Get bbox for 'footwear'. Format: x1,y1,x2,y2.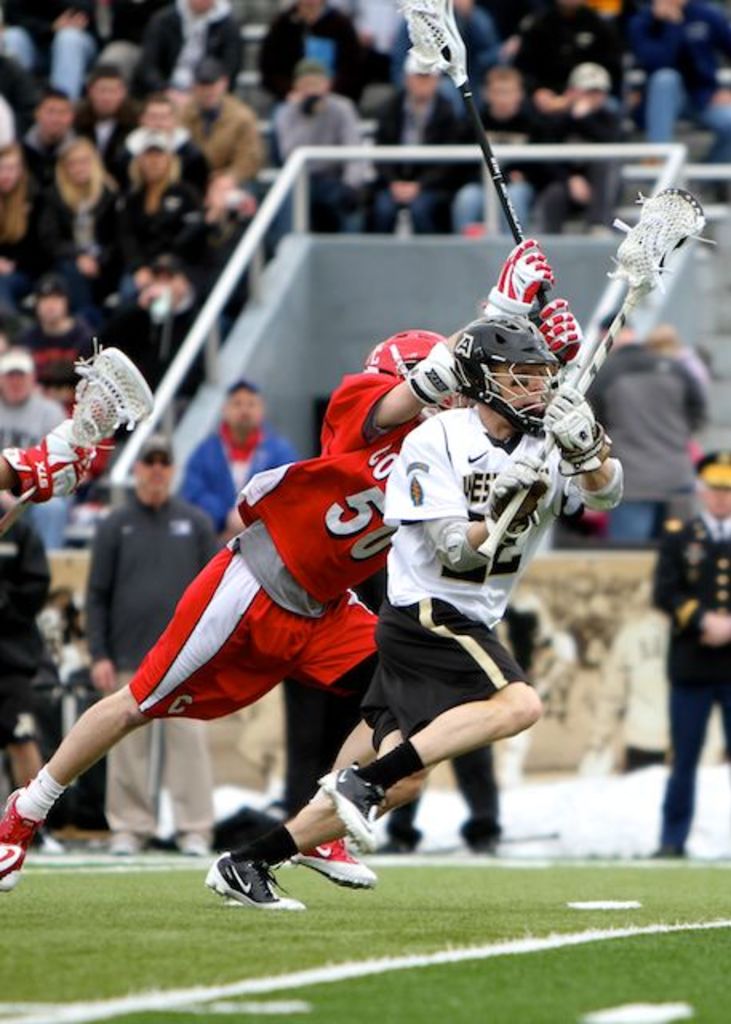
371,840,416,856.
